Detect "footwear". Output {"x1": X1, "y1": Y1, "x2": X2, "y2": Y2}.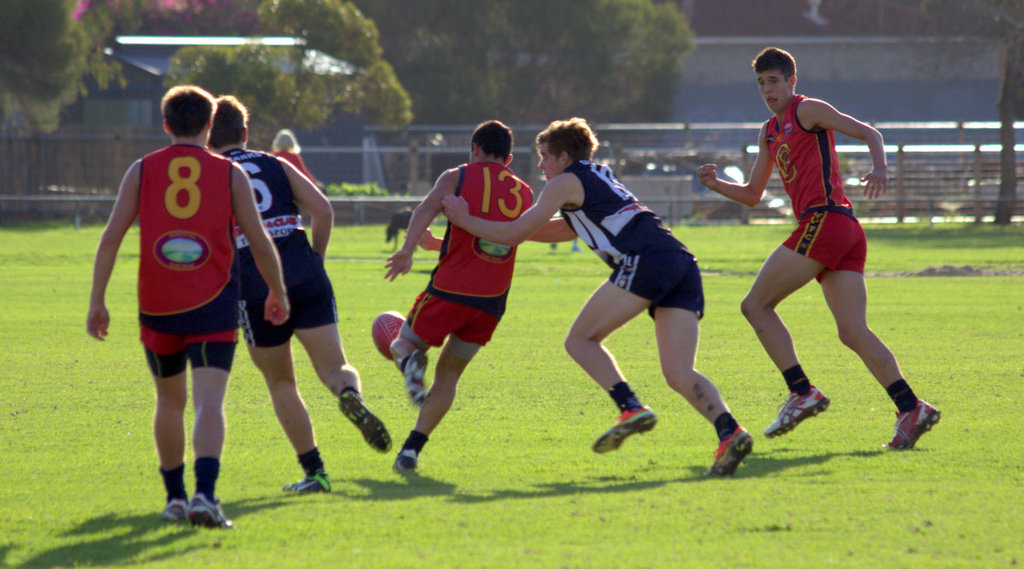
{"x1": 161, "y1": 502, "x2": 195, "y2": 528}.
